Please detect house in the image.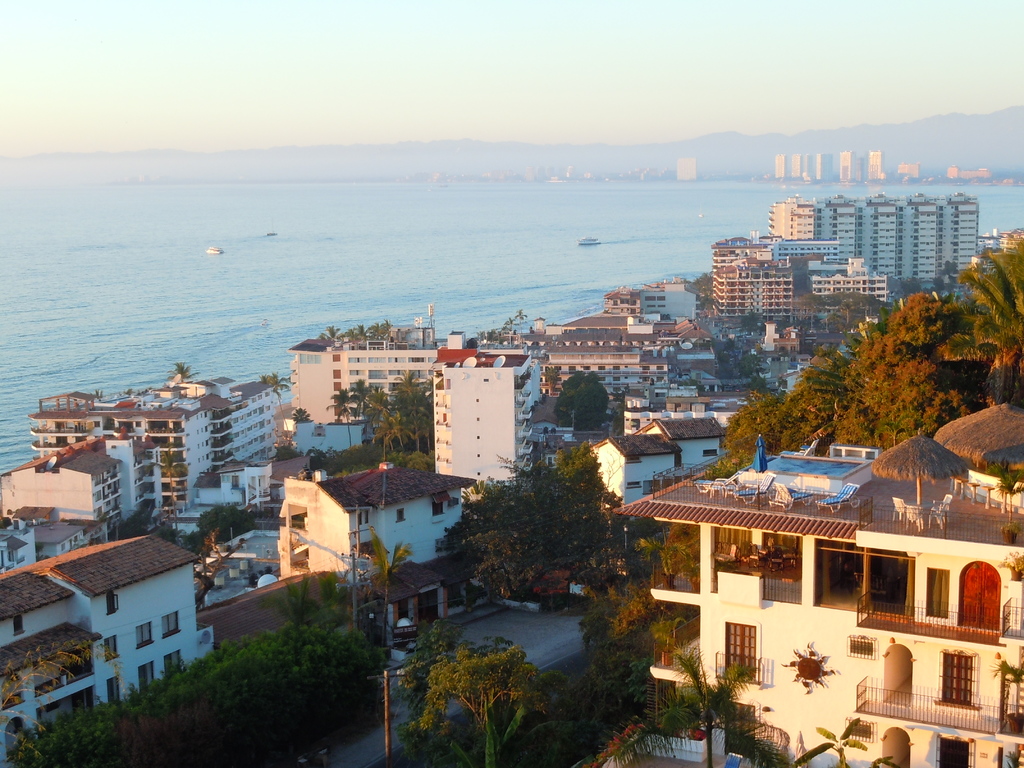
[left=767, top=245, right=825, bottom=339].
